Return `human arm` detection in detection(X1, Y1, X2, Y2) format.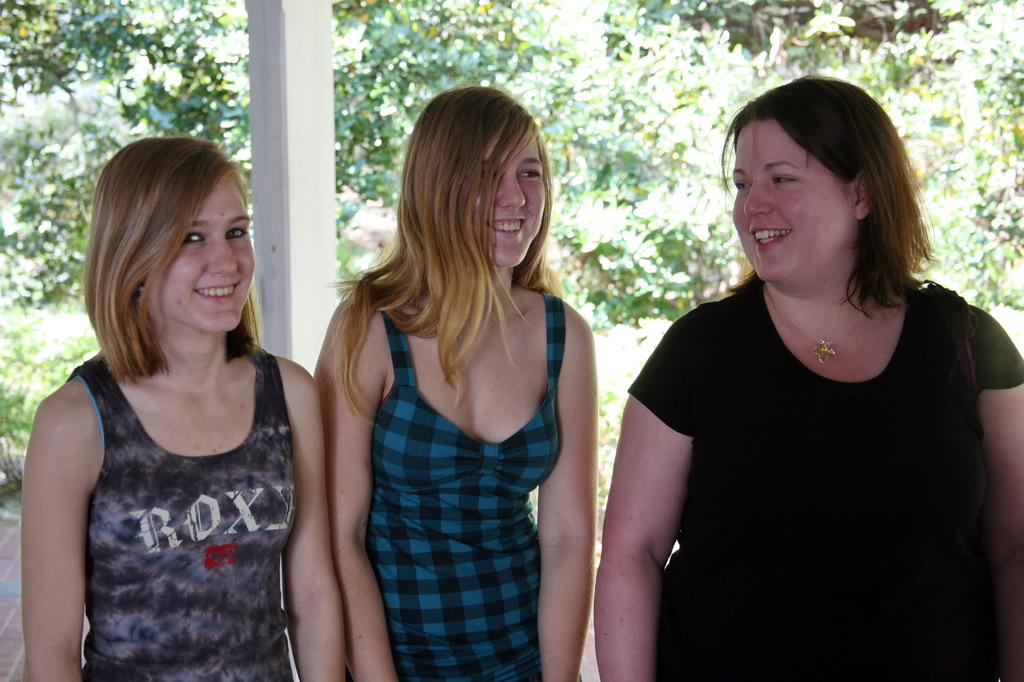
detection(982, 334, 1023, 681).
